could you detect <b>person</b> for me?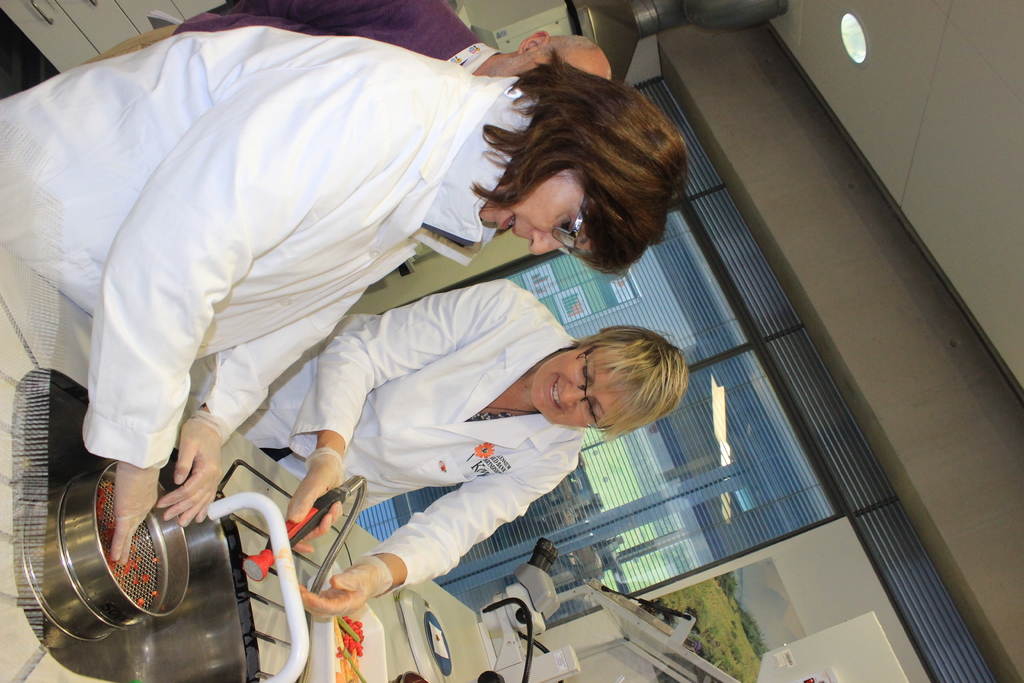
Detection result: <region>230, 276, 692, 632</region>.
